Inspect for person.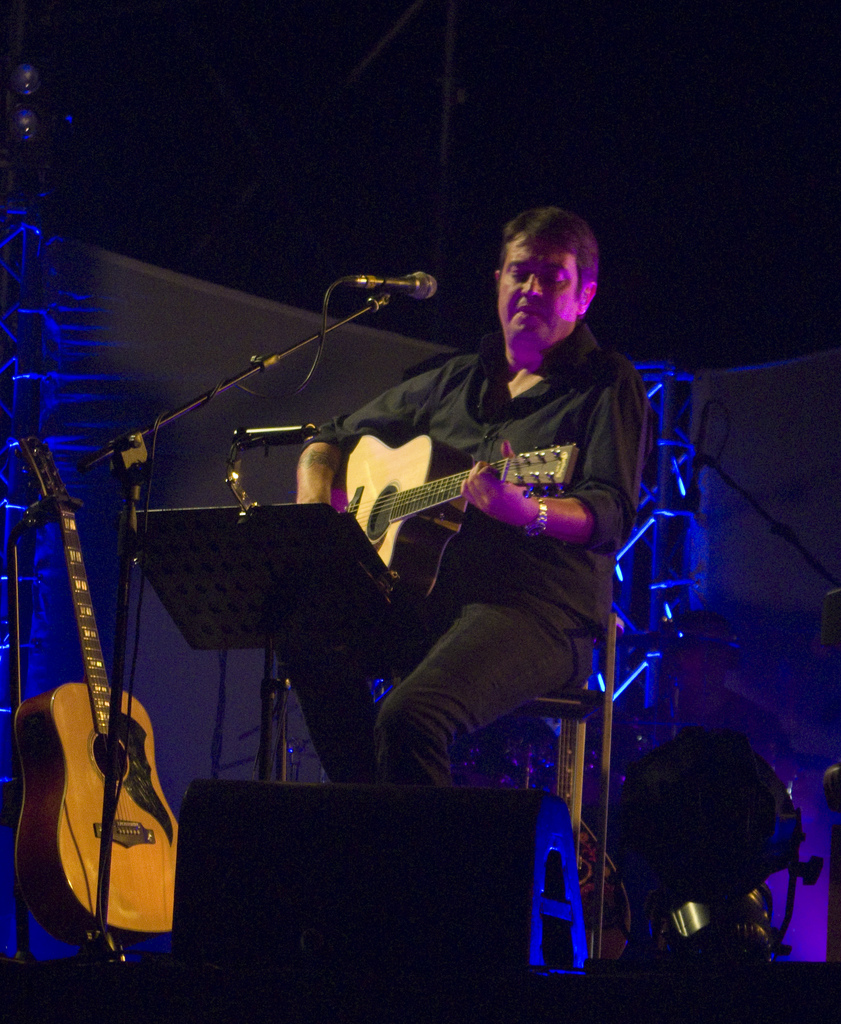
Inspection: locate(284, 200, 664, 804).
